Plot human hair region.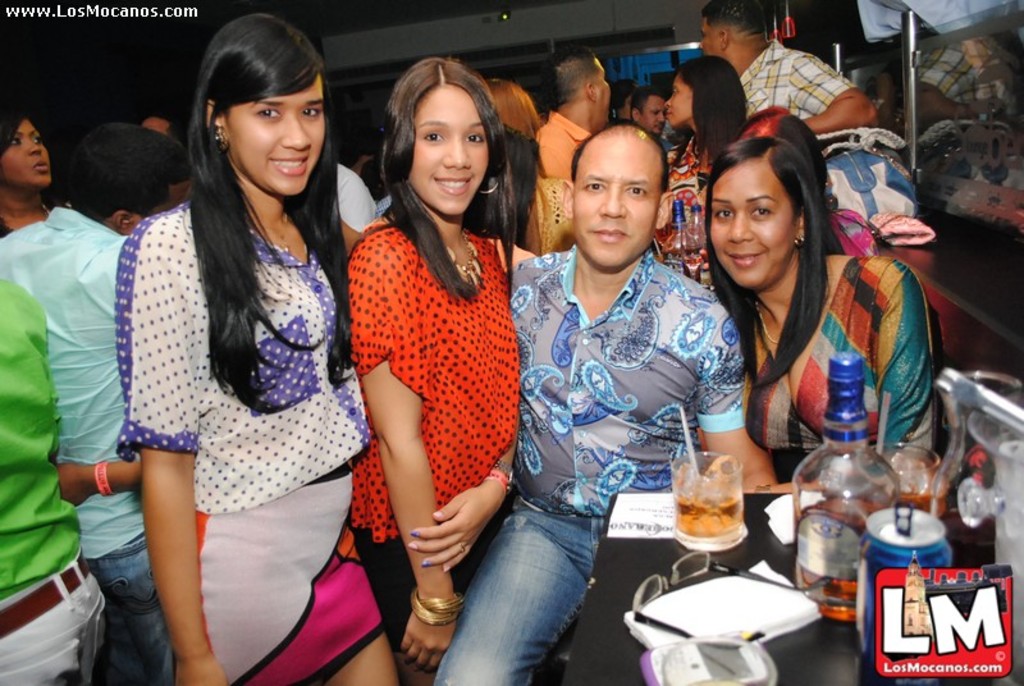
Plotted at detection(379, 55, 516, 305).
